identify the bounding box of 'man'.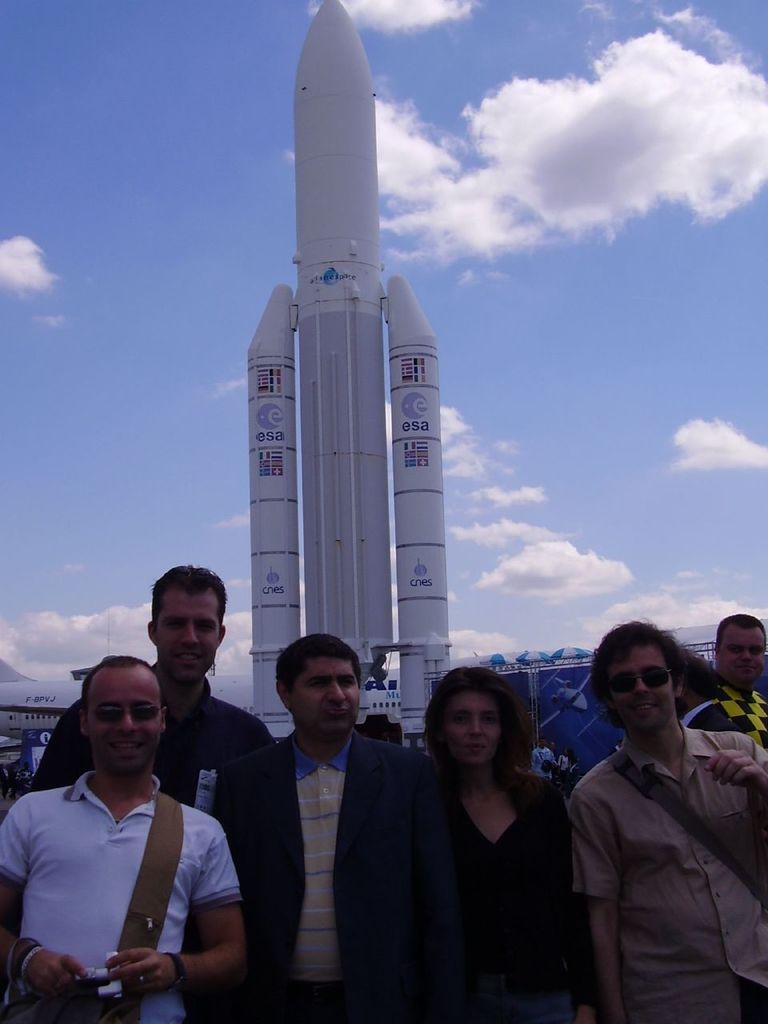
[x1=679, y1=614, x2=767, y2=749].
